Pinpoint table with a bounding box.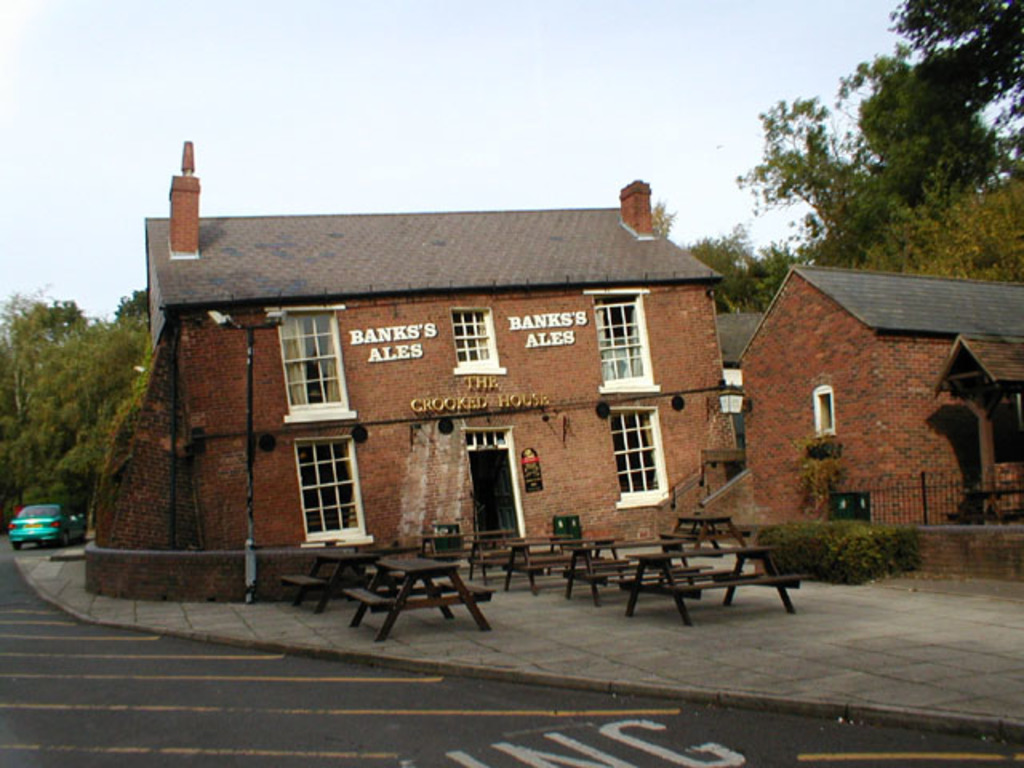
<box>651,510,739,542</box>.
